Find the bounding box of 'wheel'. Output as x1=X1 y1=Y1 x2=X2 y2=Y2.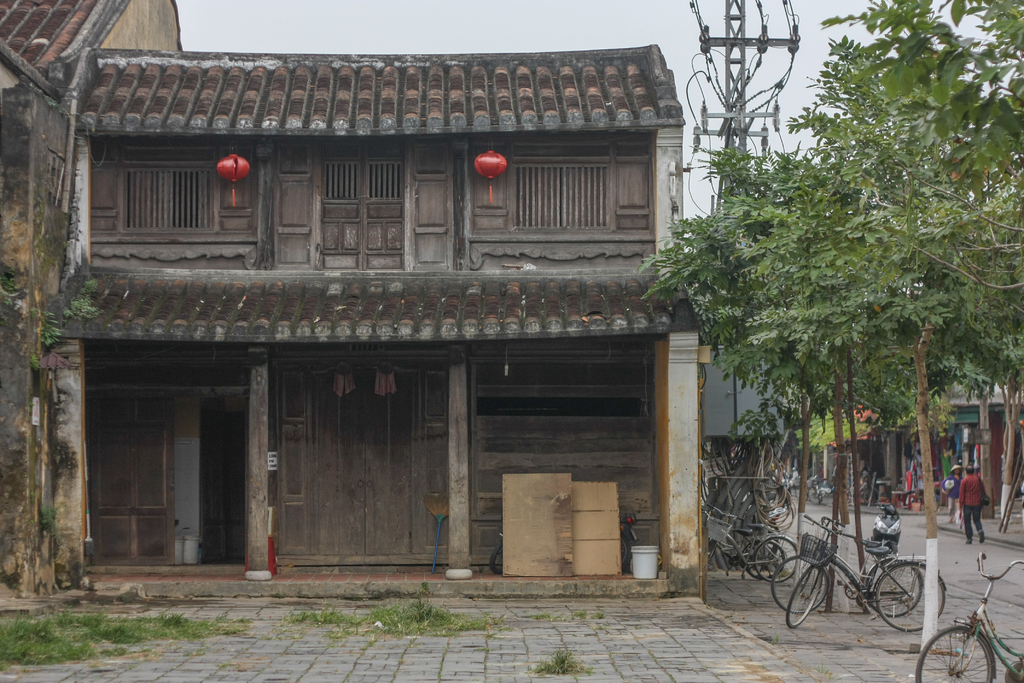
x1=874 y1=575 x2=954 y2=642.
